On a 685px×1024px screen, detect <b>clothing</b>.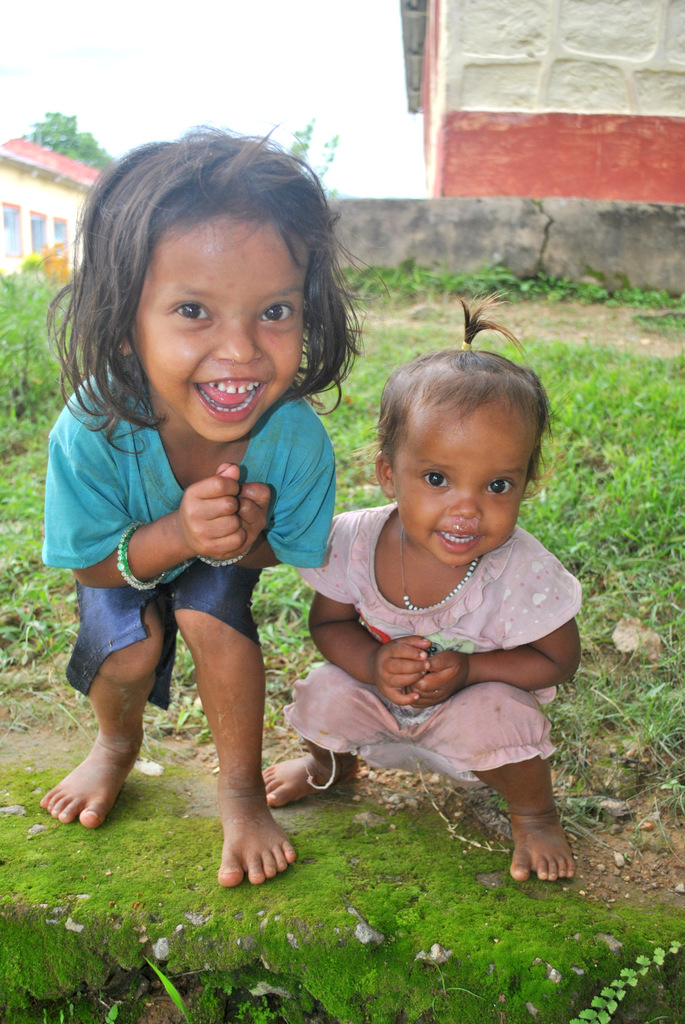
Rect(285, 486, 594, 799).
